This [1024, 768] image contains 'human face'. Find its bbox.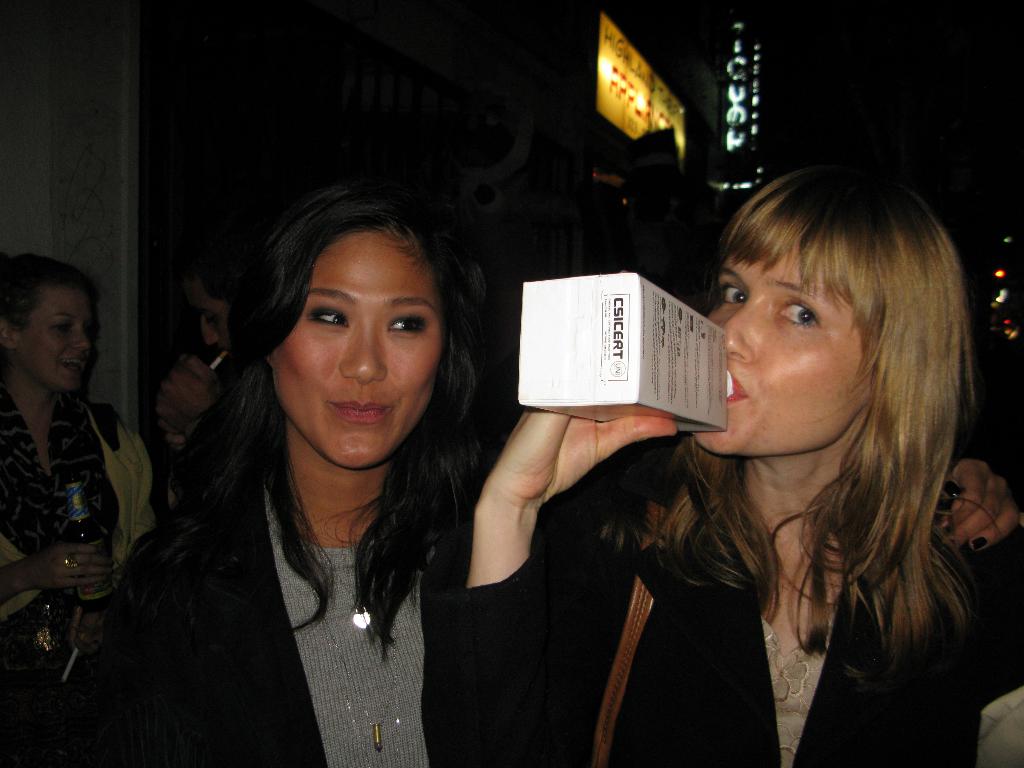
(x1=271, y1=227, x2=438, y2=467).
